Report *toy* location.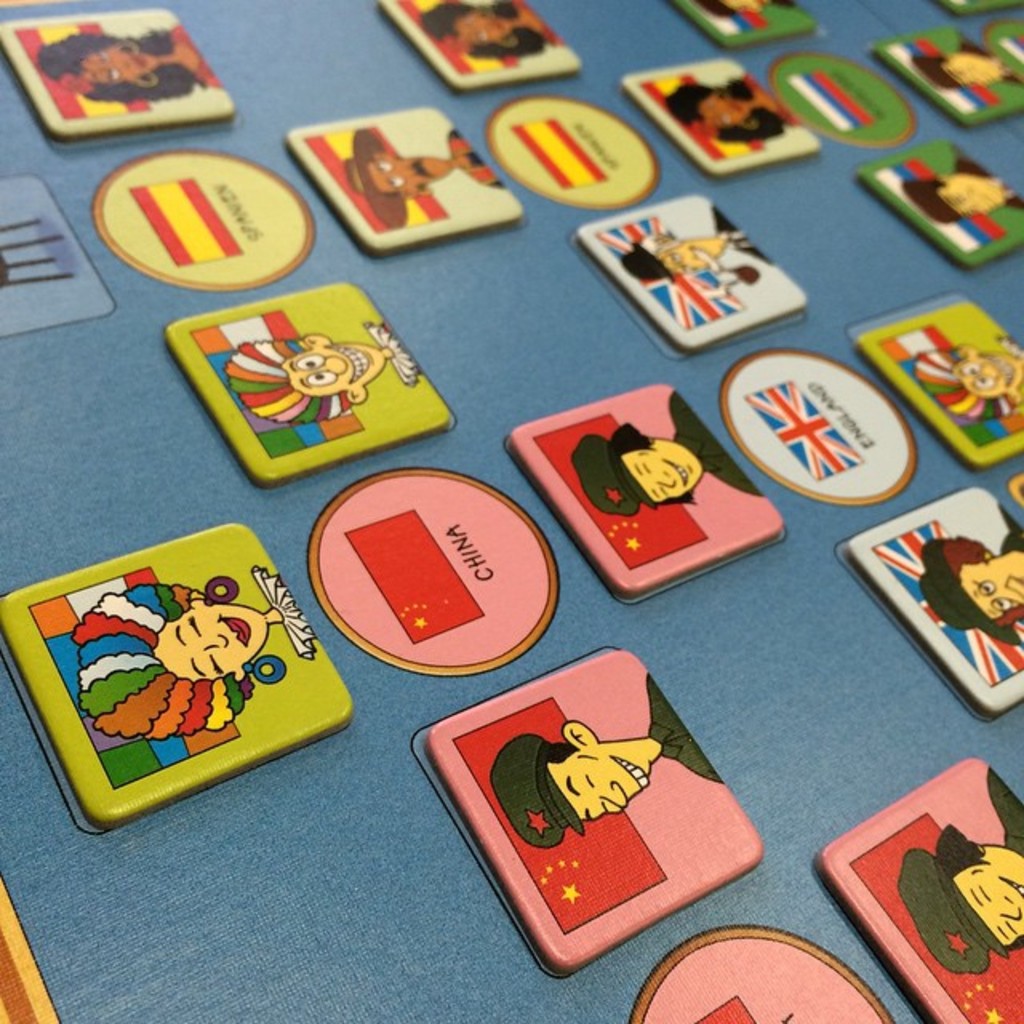
Report: <bbox>869, 27, 1022, 130</bbox>.
